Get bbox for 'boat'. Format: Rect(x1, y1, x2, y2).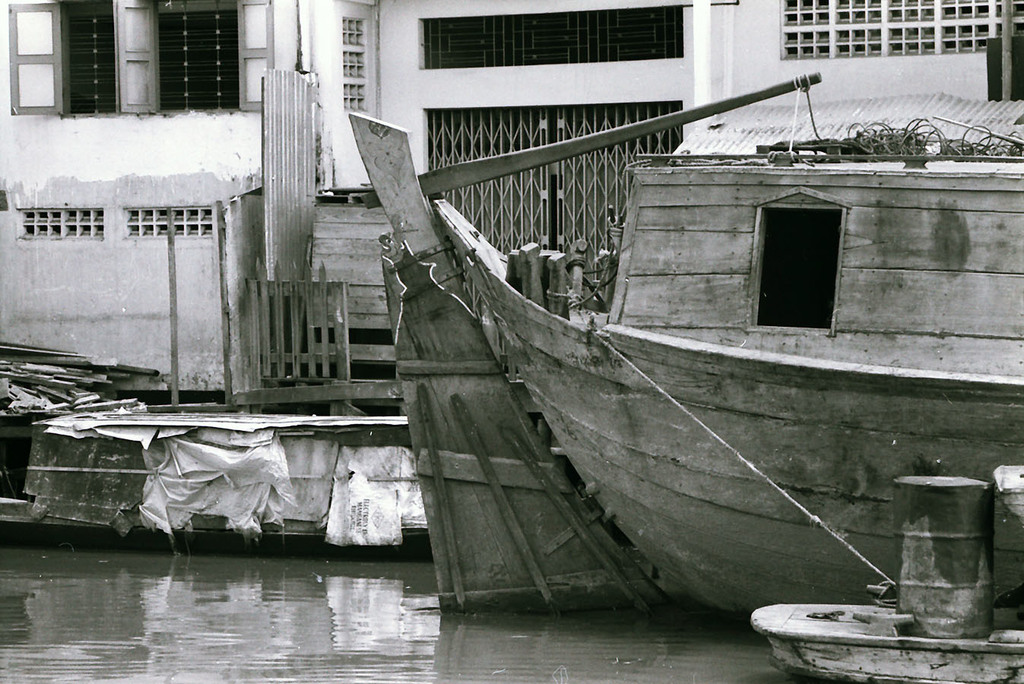
Rect(746, 575, 1023, 683).
